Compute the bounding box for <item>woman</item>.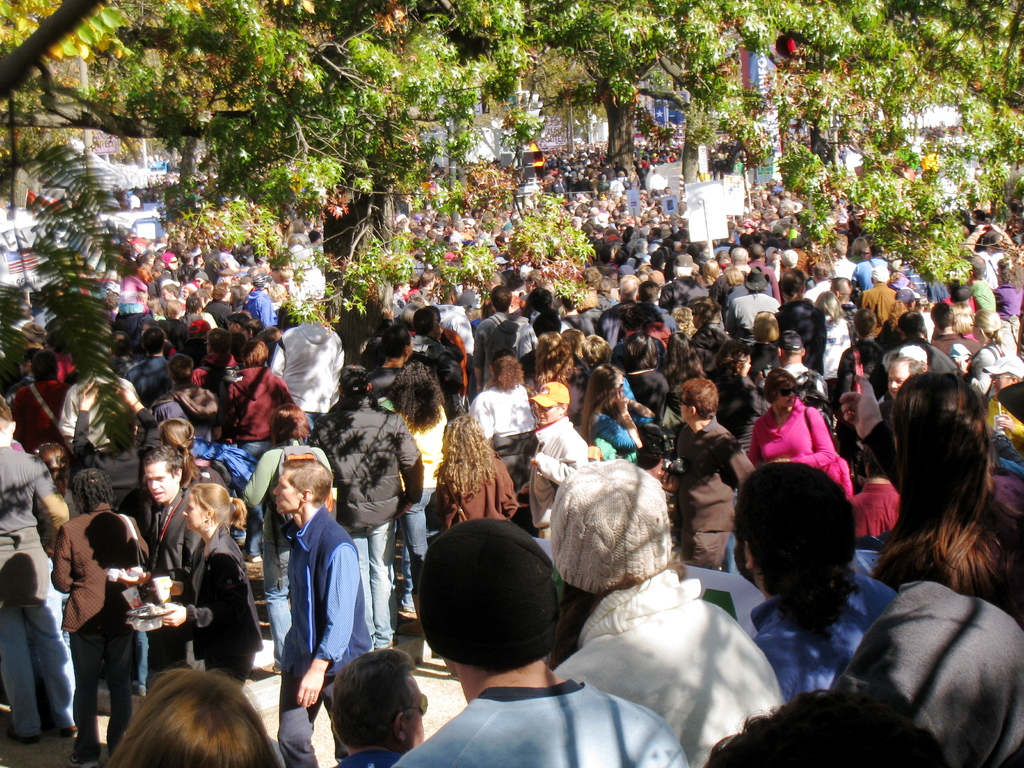
[x1=700, y1=256, x2=724, y2=291].
